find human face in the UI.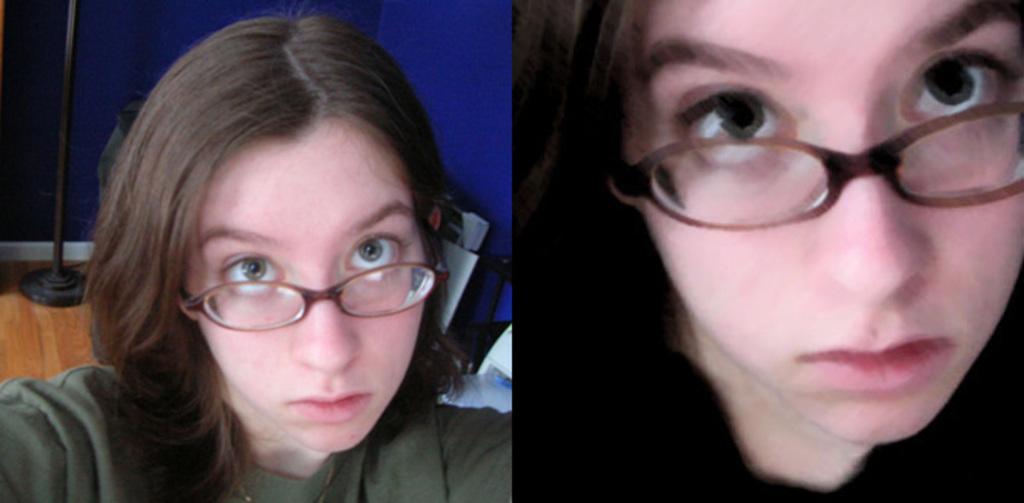
UI element at 617/0/1022/441.
